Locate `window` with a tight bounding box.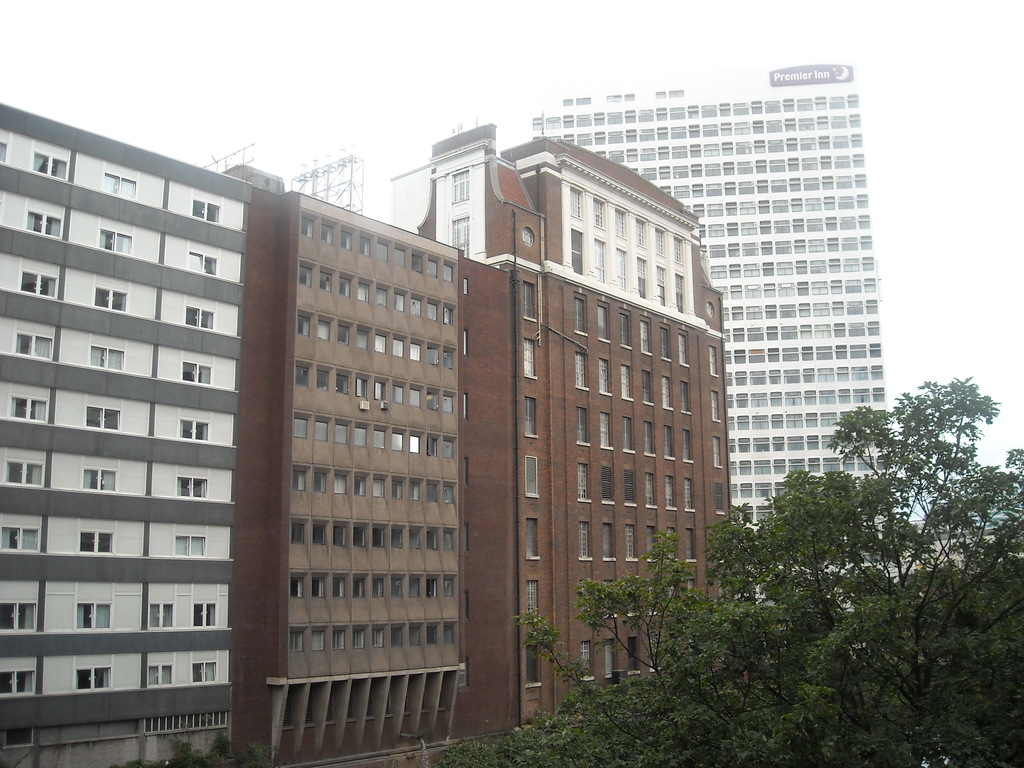
BBox(849, 93, 858, 109).
